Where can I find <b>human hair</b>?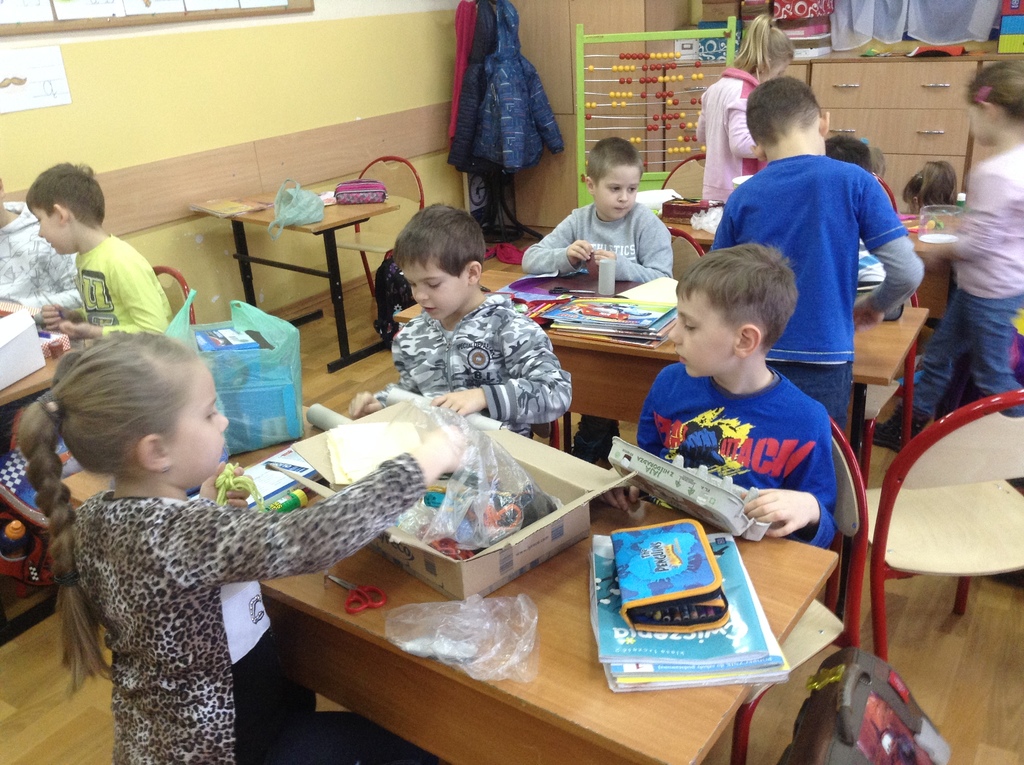
You can find it at (x1=584, y1=135, x2=643, y2=188).
